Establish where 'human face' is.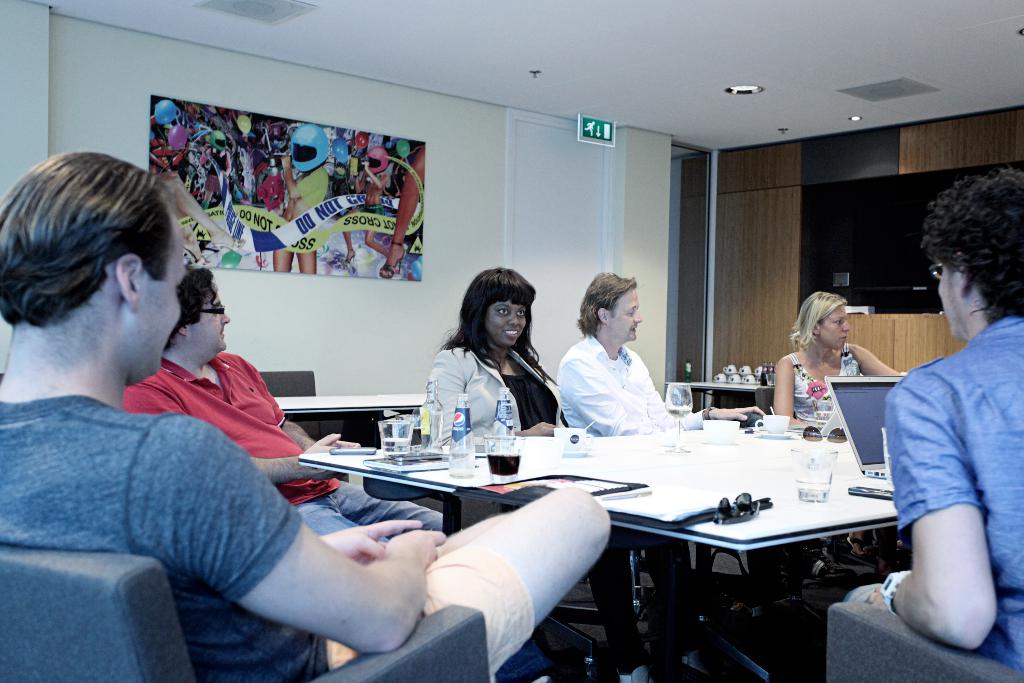
Established at pyautogui.locateOnScreen(608, 290, 644, 340).
